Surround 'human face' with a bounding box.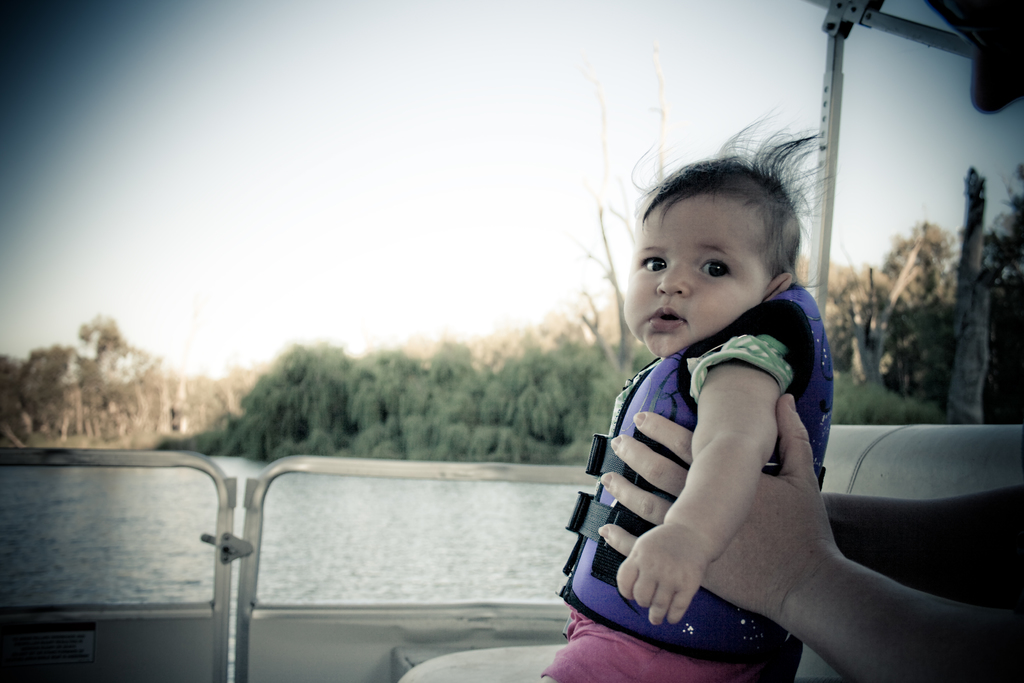
locate(621, 183, 766, 358).
